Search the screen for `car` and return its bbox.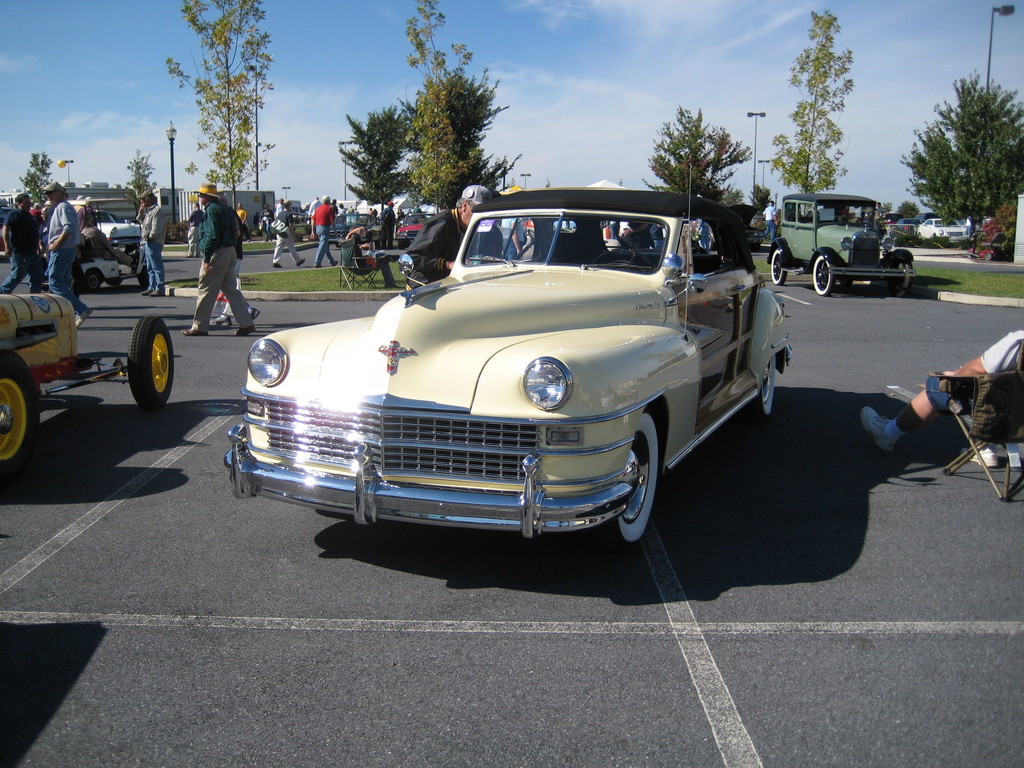
Found: Rect(212, 202, 792, 554).
